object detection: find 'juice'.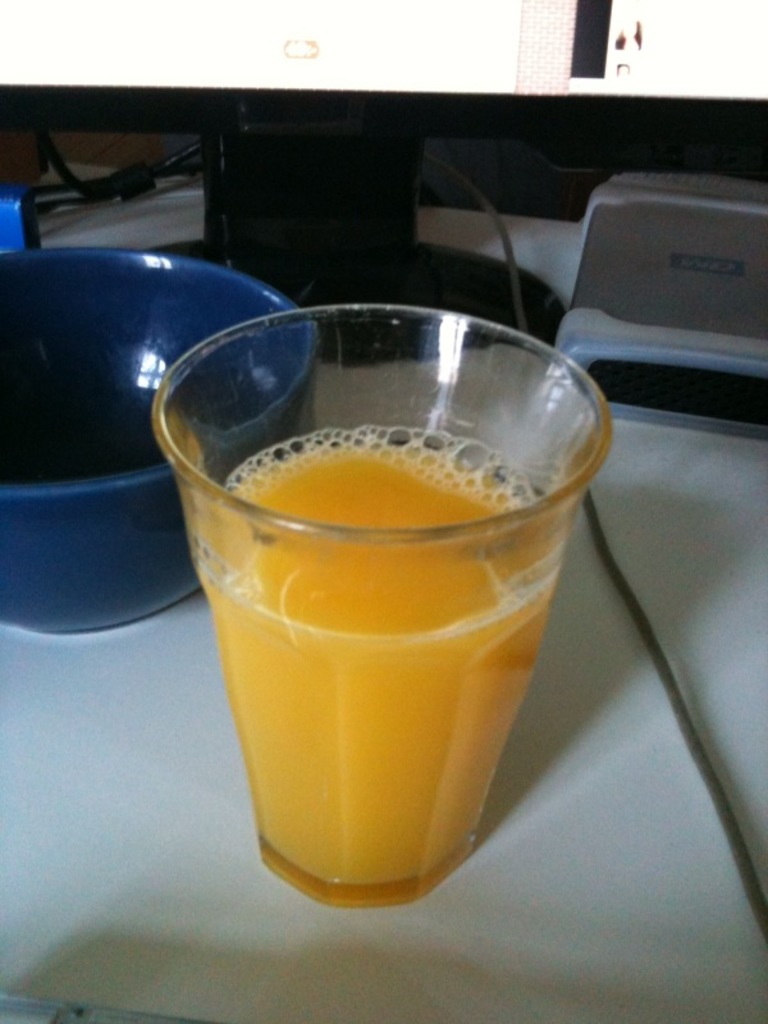
crop(189, 421, 561, 884).
